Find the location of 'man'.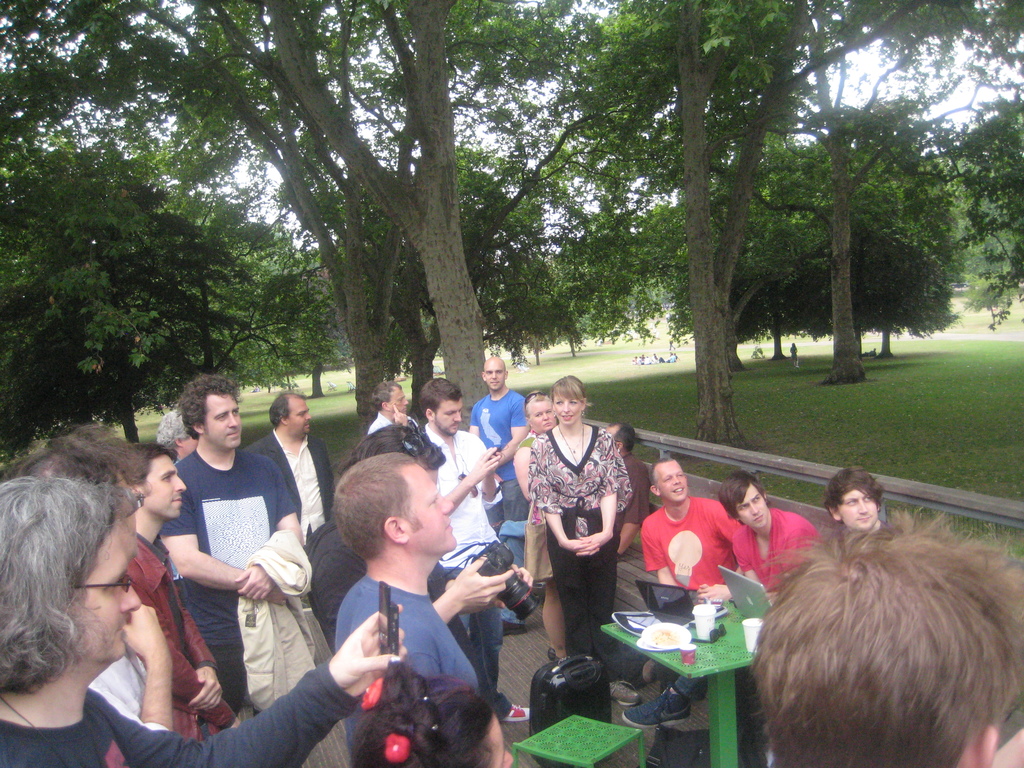
Location: 333, 449, 479, 761.
